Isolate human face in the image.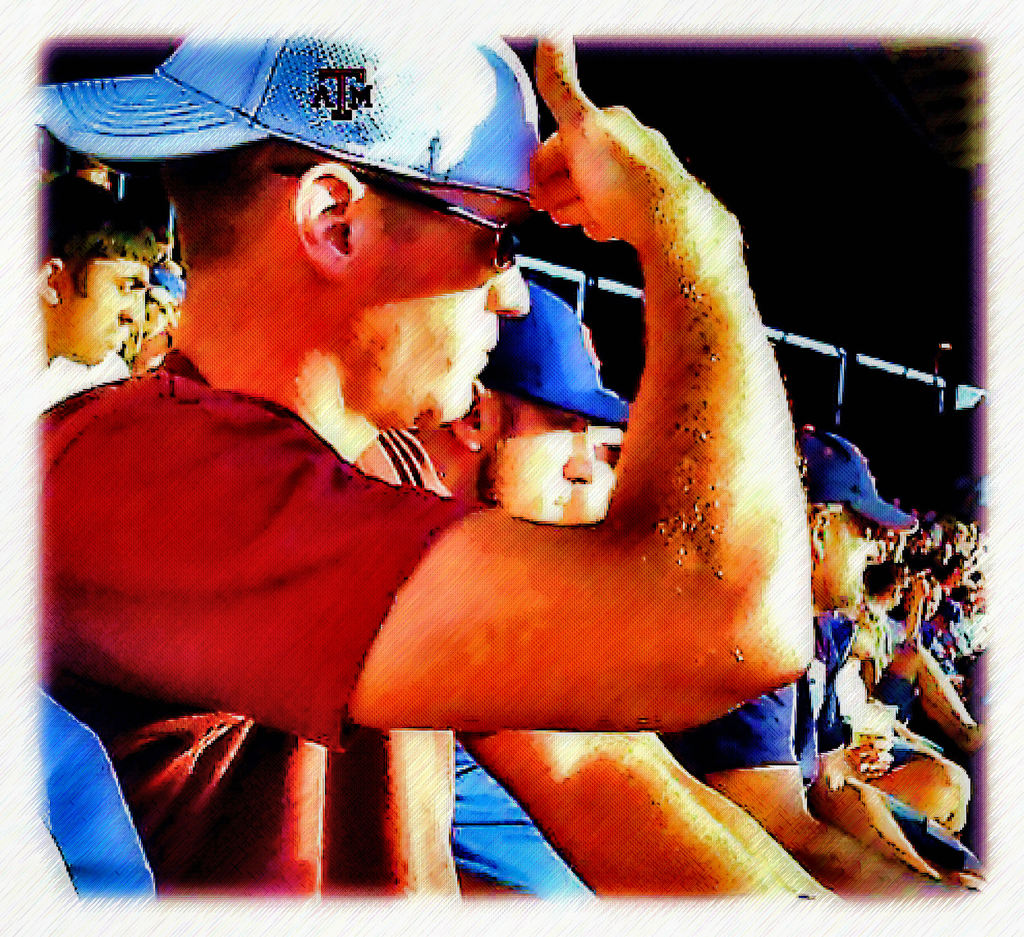
Isolated region: [left=65, top=275, right=148, bottom=367].
